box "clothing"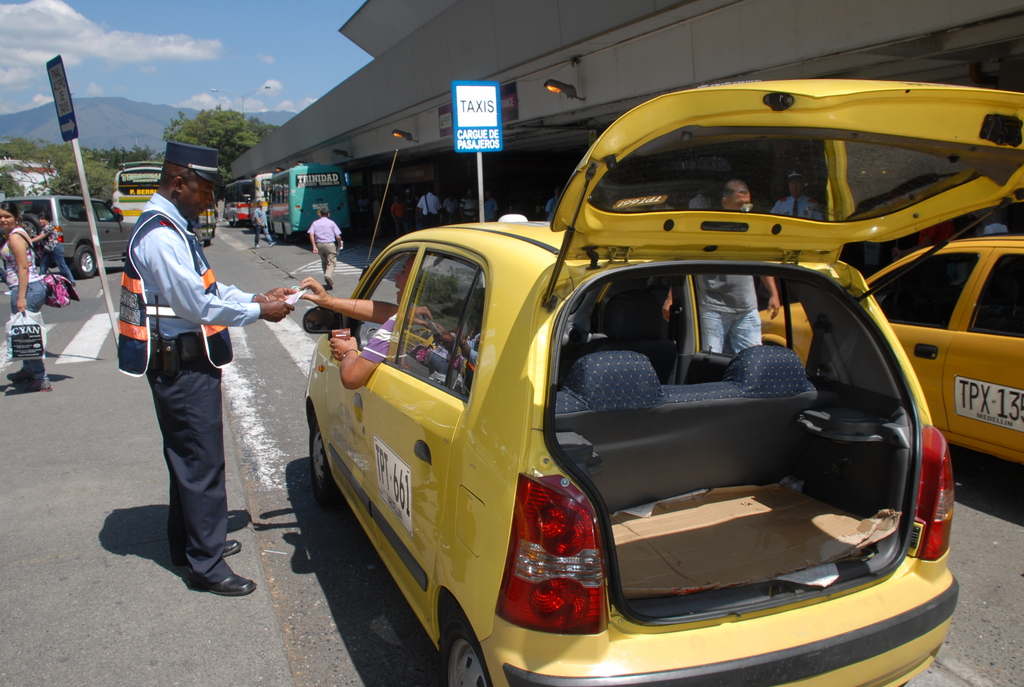
rect(767, 195, 822, 217)
